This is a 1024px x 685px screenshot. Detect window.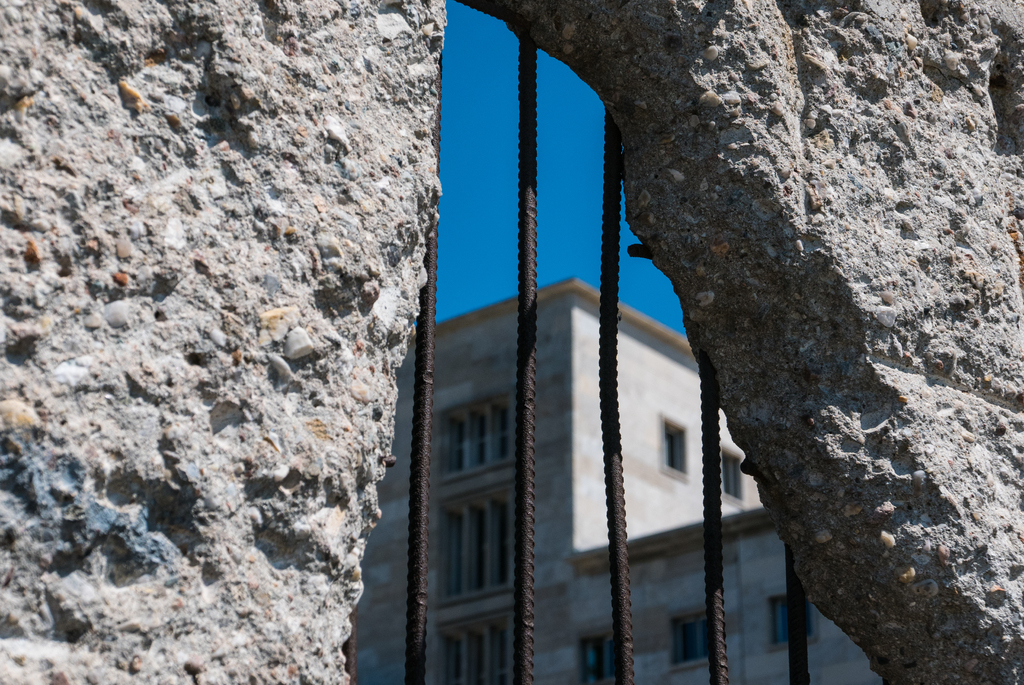
bbox(719, 446, 744, 509).
